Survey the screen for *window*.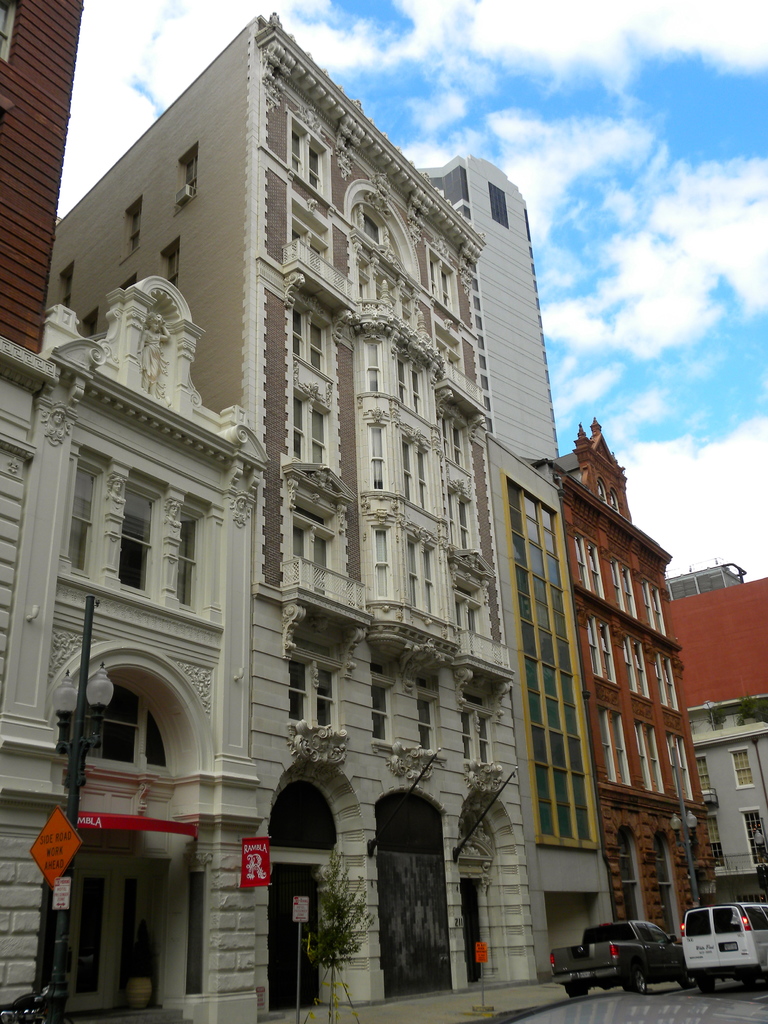
Survey found: (59,468,94,574).
